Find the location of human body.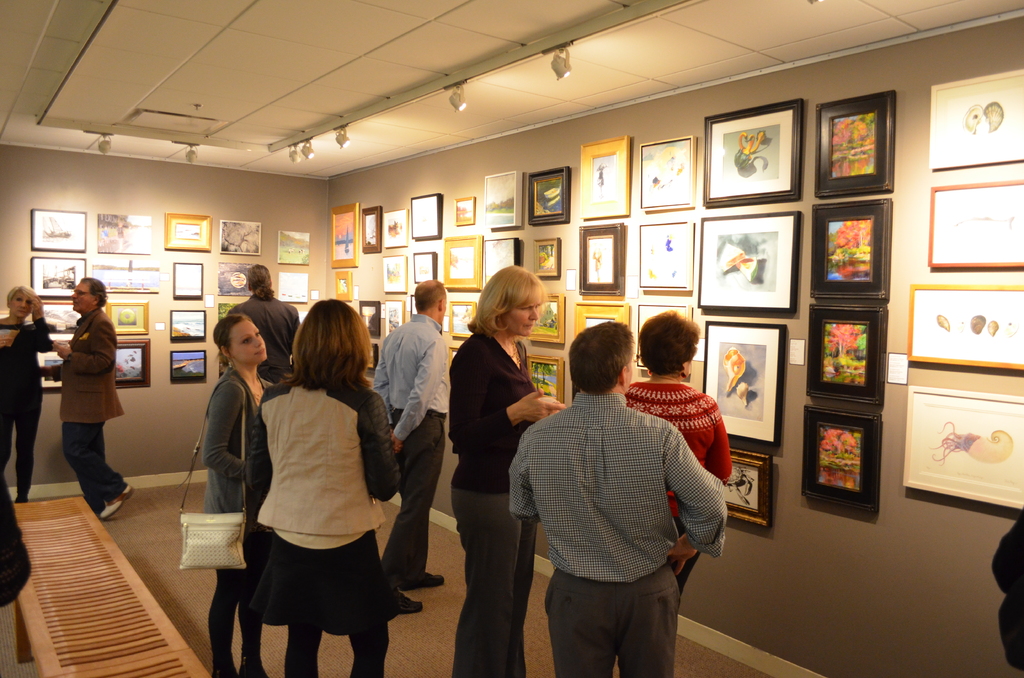
Location: <region>53, 309, 134, 523</region>.
